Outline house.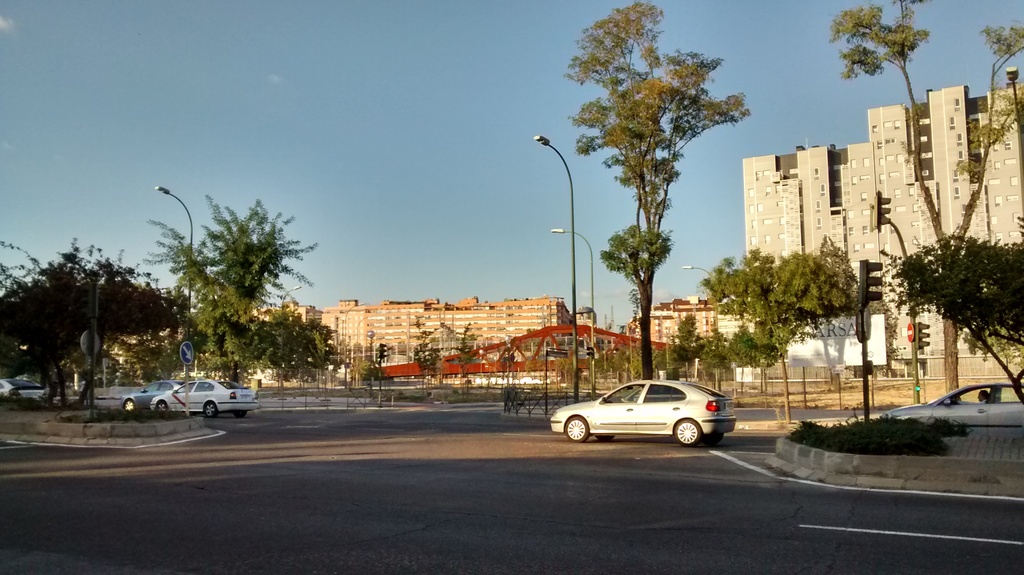
Outline: [x1=215, y1=296, x2=323, y2=386].
